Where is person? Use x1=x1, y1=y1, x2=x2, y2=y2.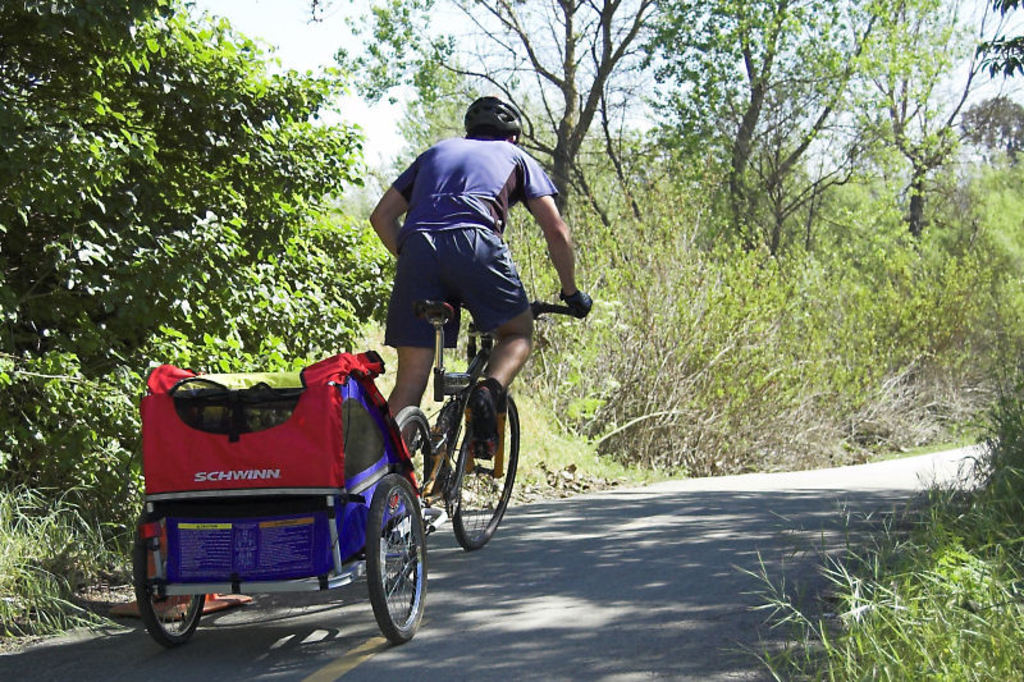
x1=369, y1=97, x2=589, y2=486.
